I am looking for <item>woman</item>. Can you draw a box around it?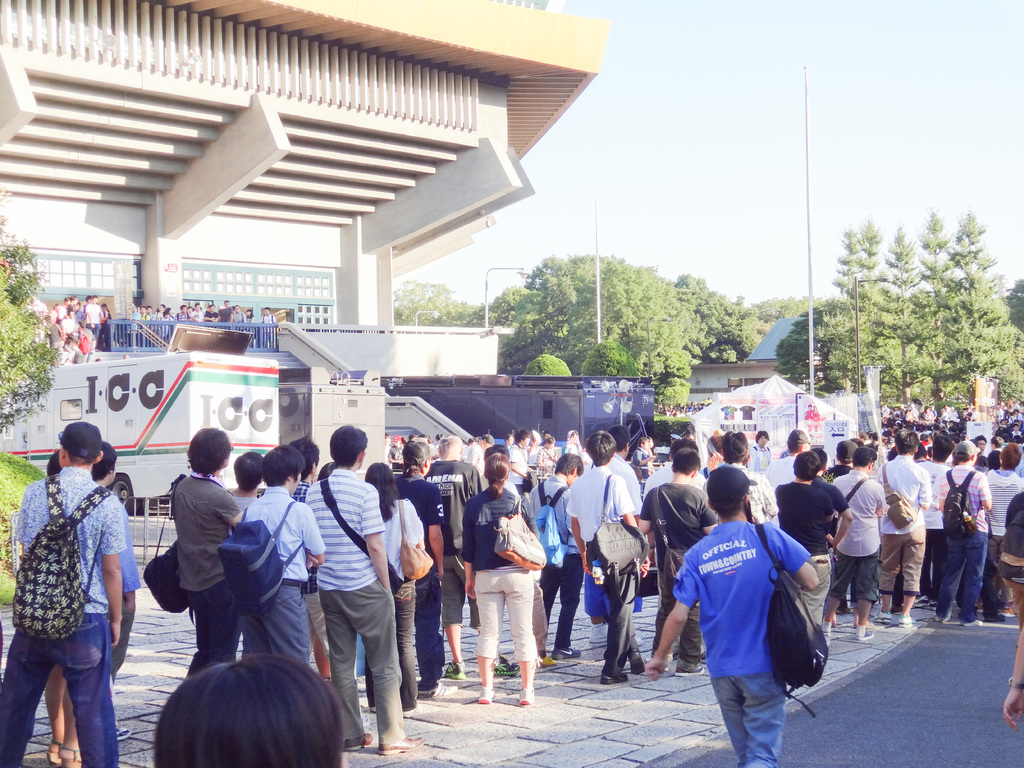
Sure, the bounding box is [x1=746, y1=430, x2=770, y2=472].
